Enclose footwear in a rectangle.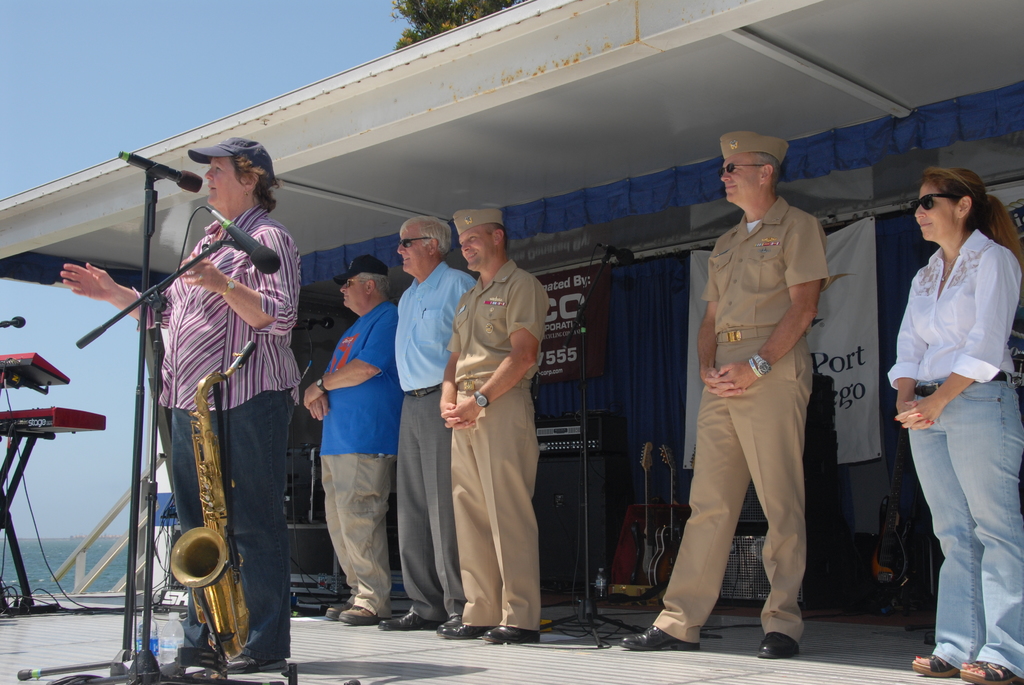
(x1=375, y1=609, x2=437, y2=629).
